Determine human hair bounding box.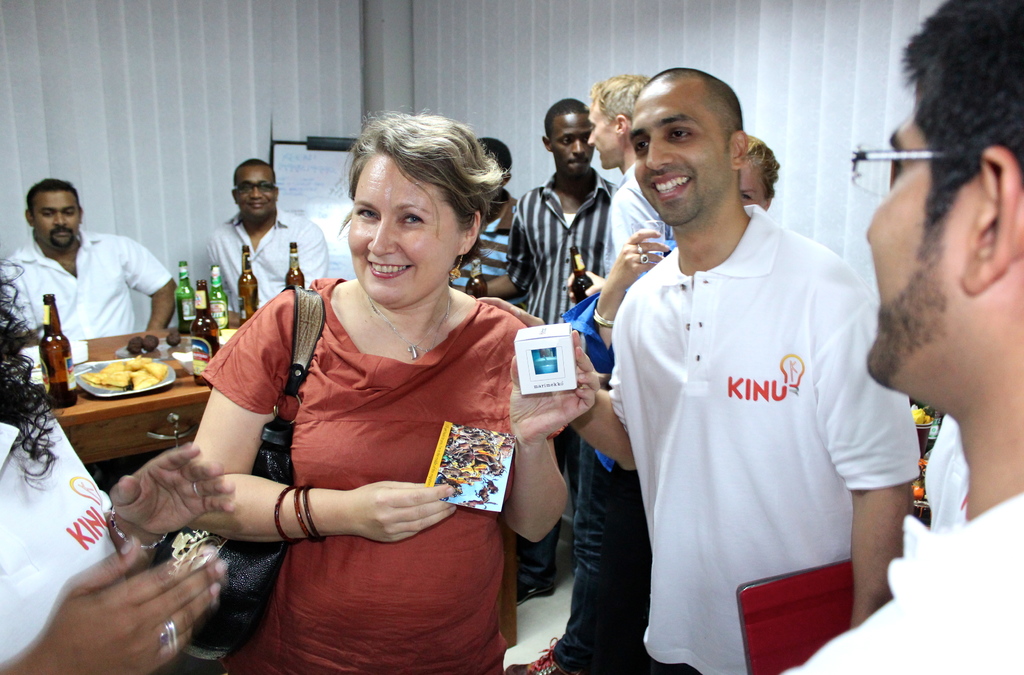
Determined: <box>545,96,588,141</box>.
